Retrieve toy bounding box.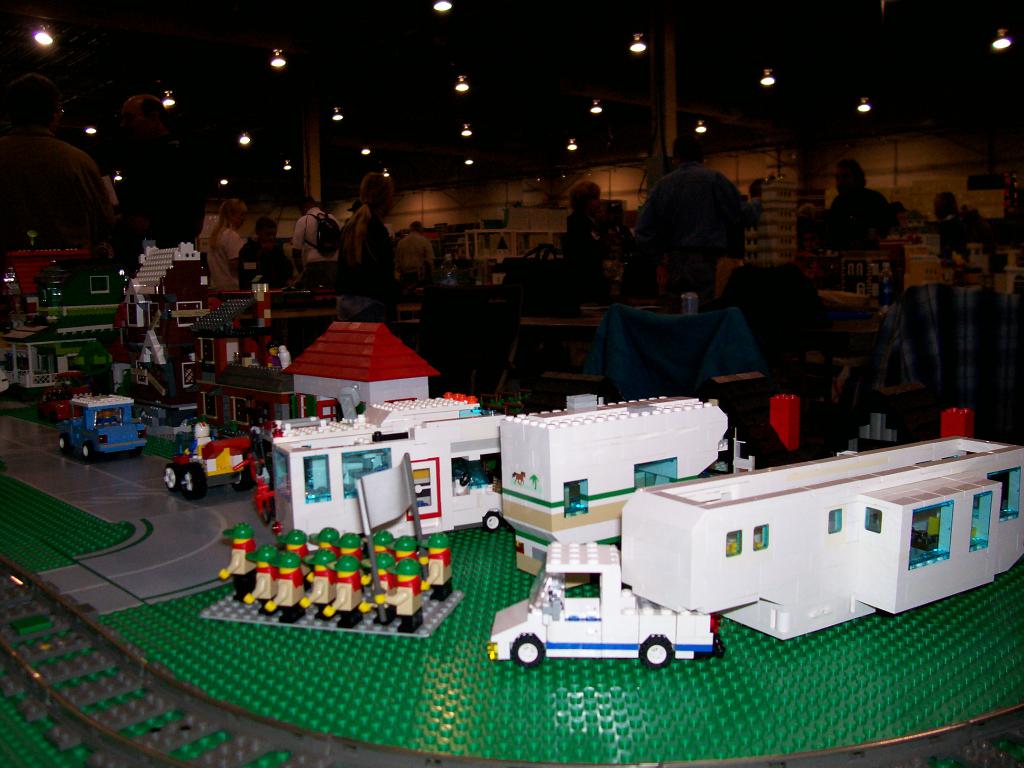
Bounding box: {"x1": 408, "y1": 526, "x2": 456, "y2": 602}.
